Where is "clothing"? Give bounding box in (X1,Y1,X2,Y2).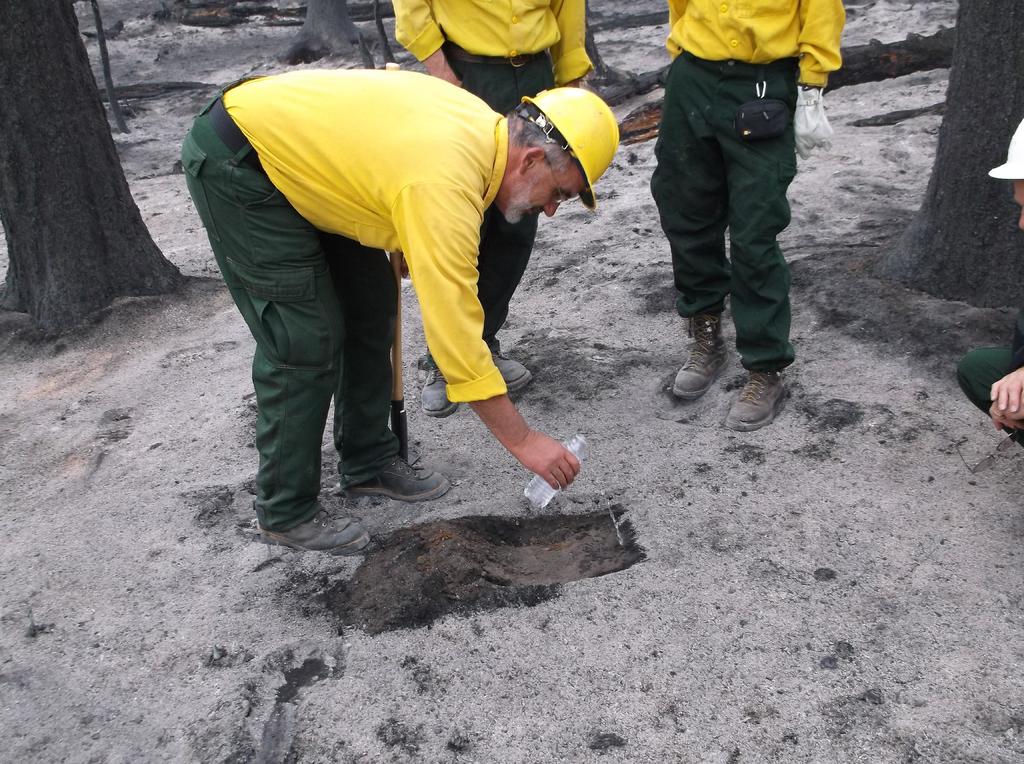
(388,0,595,87).
